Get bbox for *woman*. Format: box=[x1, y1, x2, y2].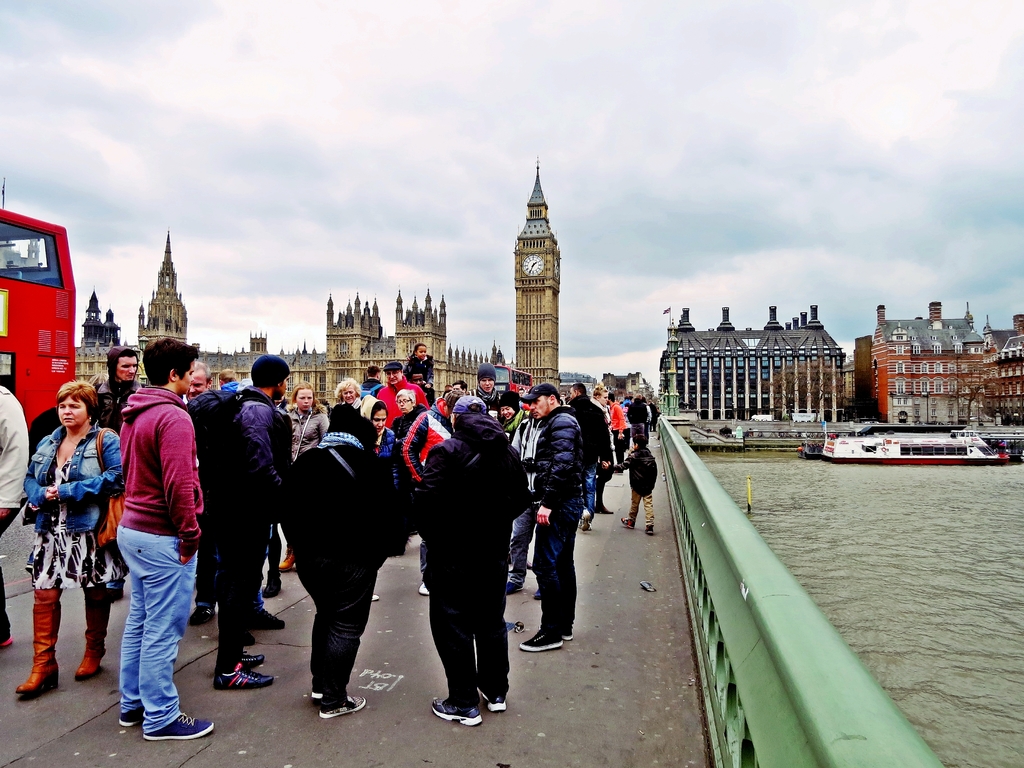
box=[605, 389, 628, 466].
